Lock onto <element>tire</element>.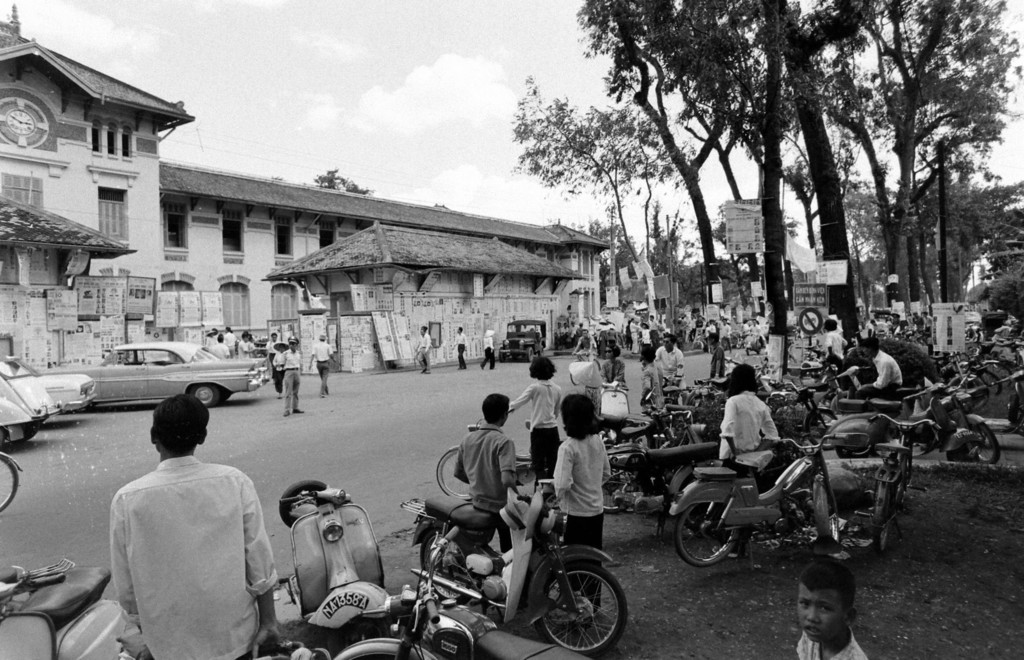
Locked: crop(0, 452, 18, 516).
